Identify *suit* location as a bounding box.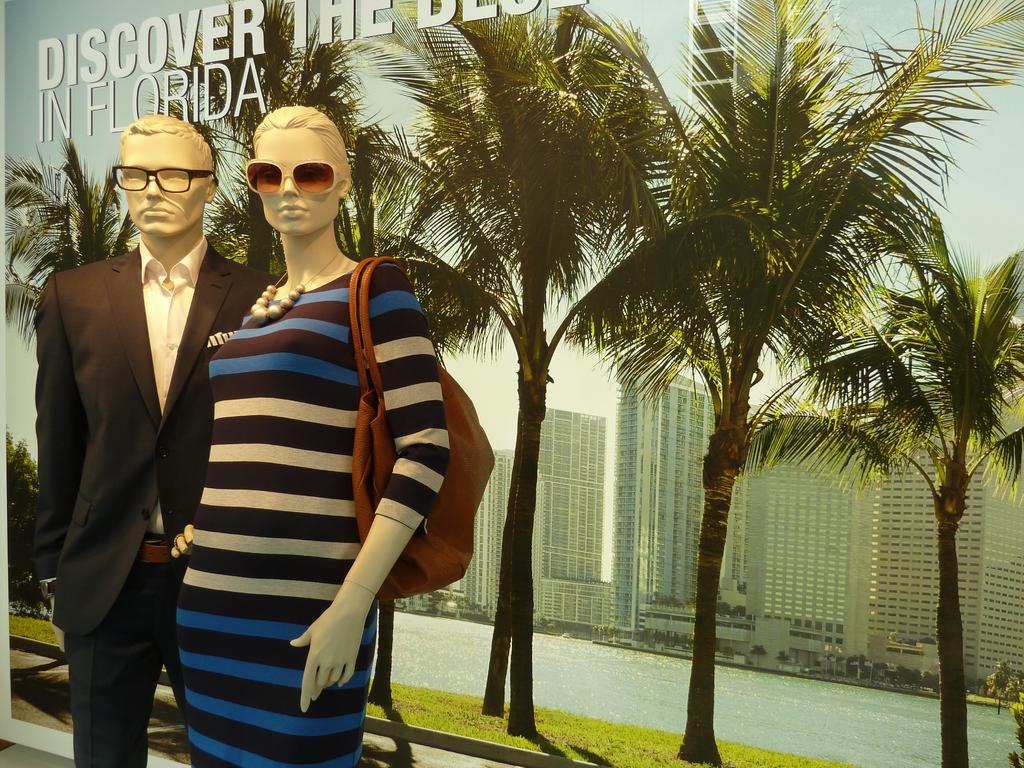
bbox=[34, 230, 282, 767].
